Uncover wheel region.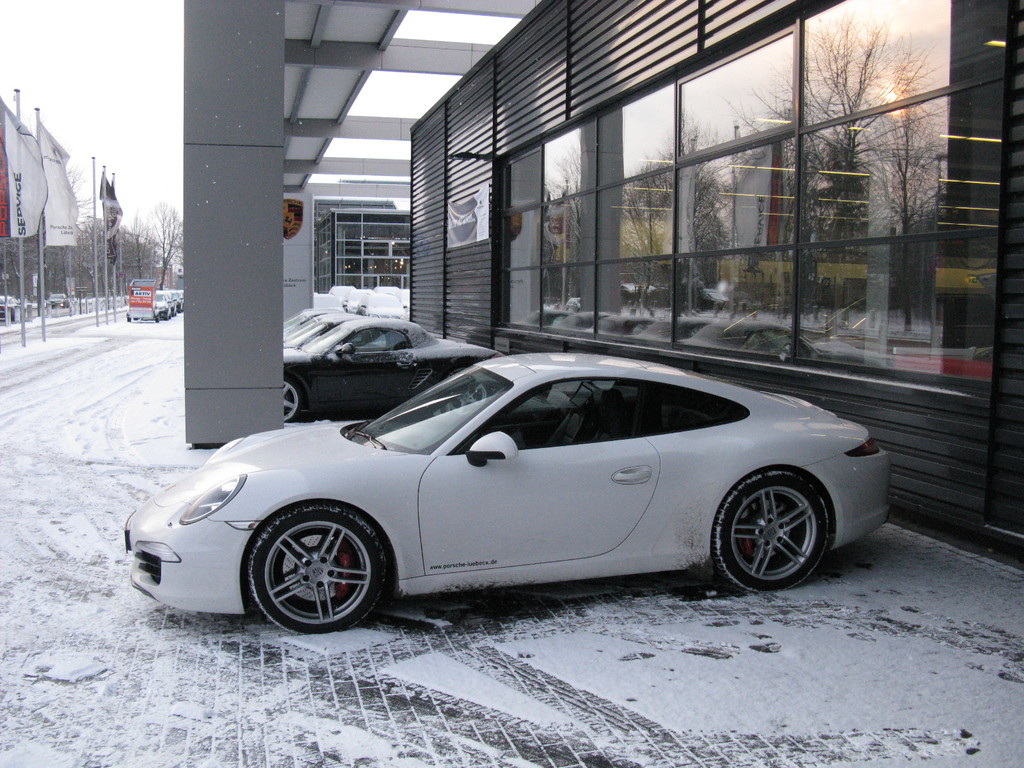
Uncovered: 243,505,391,636.
